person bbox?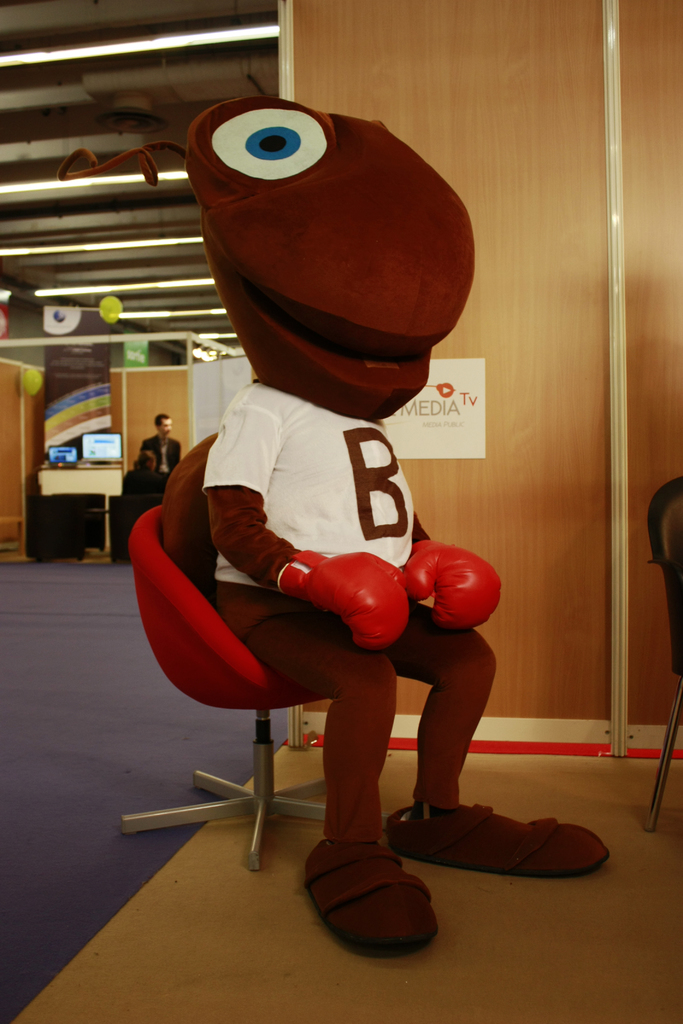
<box>135,146,504,902</box>
